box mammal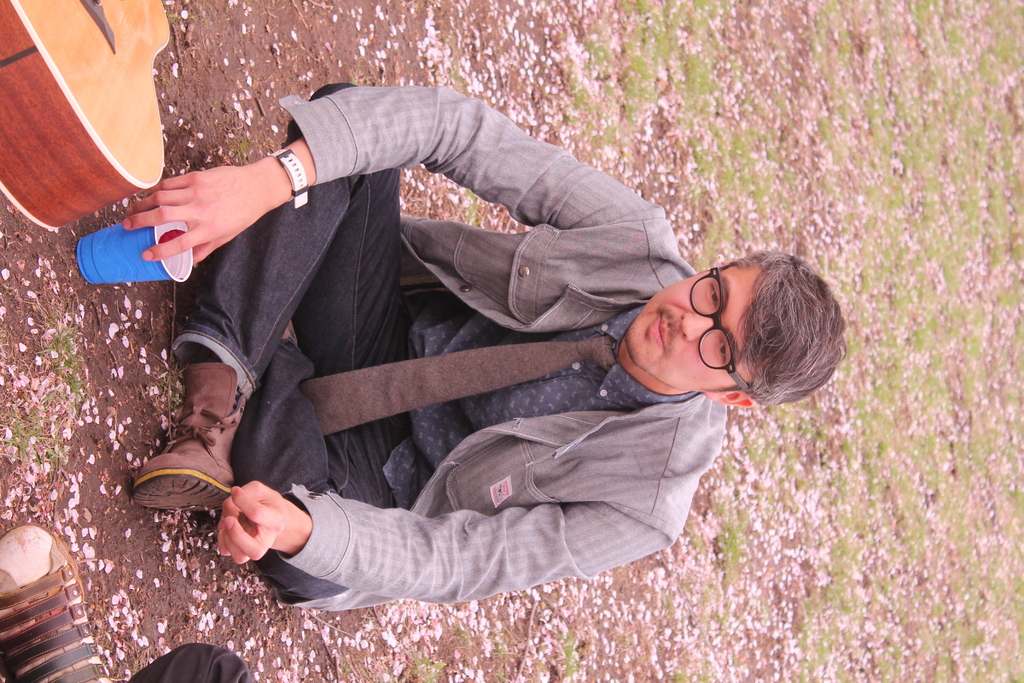
[left=0, top=520, right=257, bottom=682]
